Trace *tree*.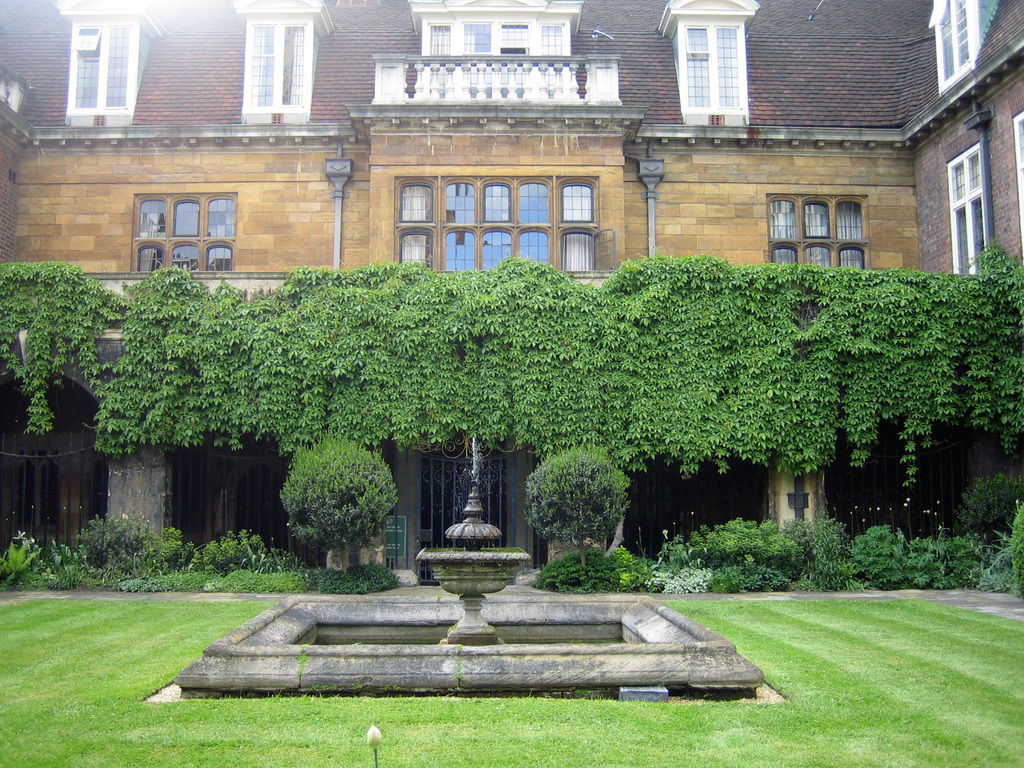
Traced to <region>941, 468, 1023, 533</region>.
